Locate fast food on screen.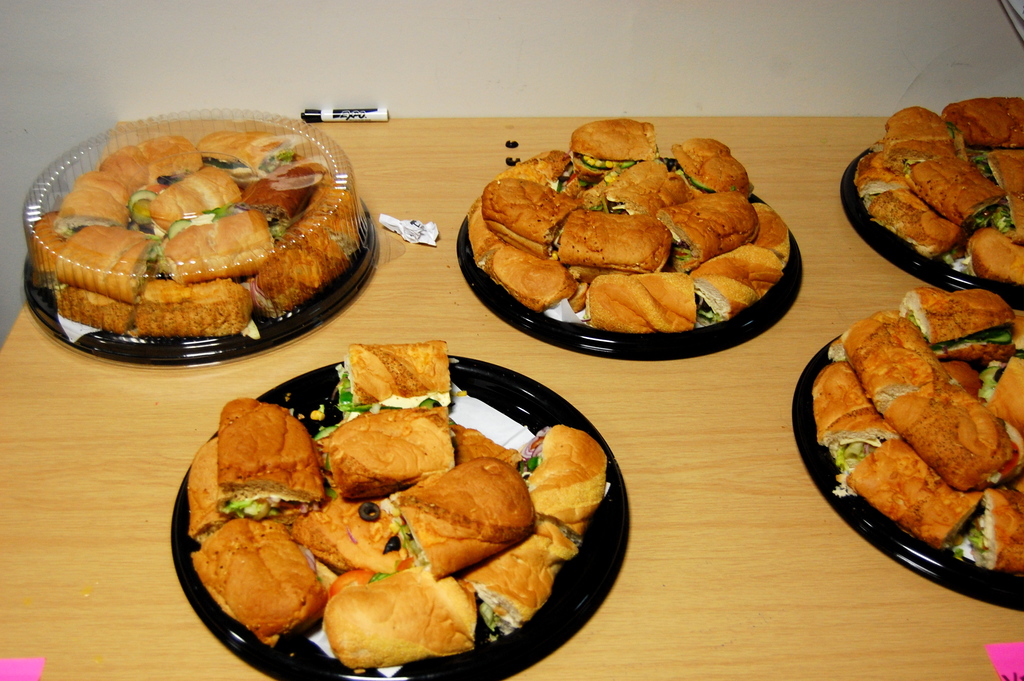
On screen at 979,477,1023,575.
